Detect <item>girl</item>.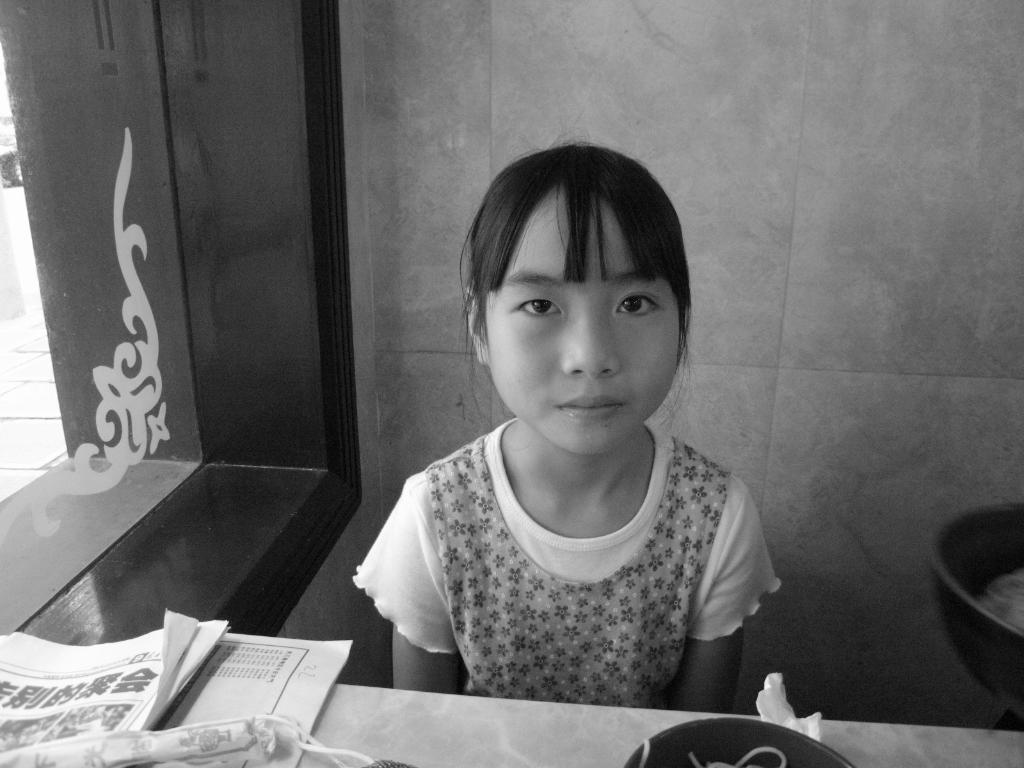
Detected at region(353, 93, 777, 713).
